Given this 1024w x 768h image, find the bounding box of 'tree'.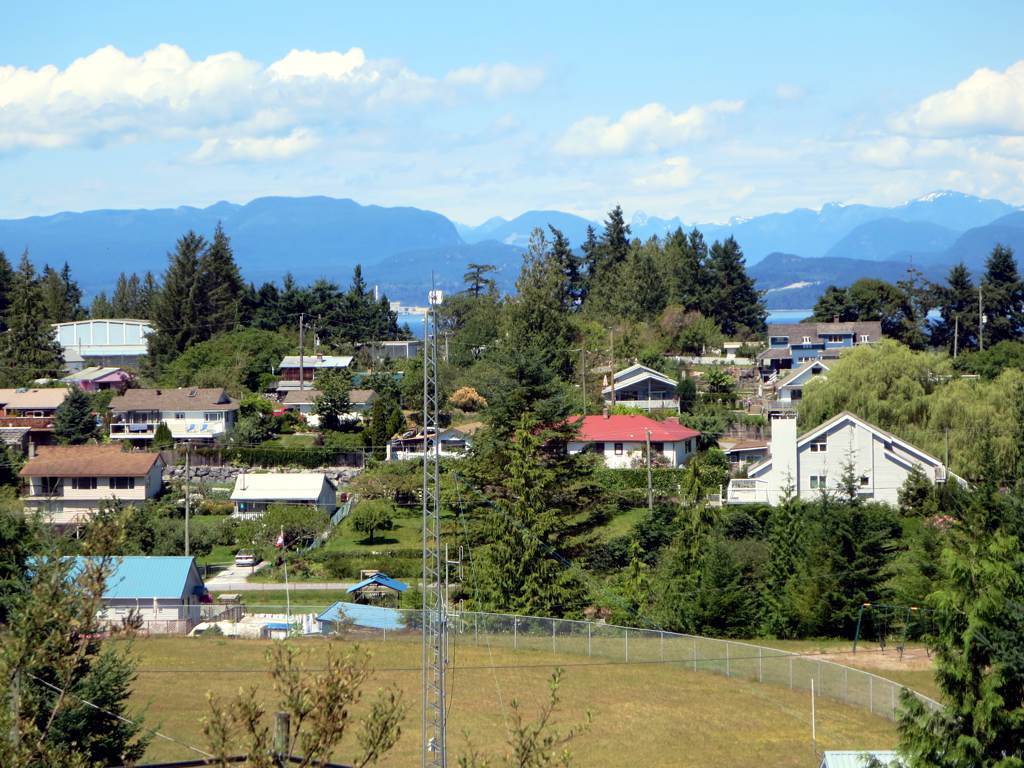
bbox(305, 361, 354, 434).
